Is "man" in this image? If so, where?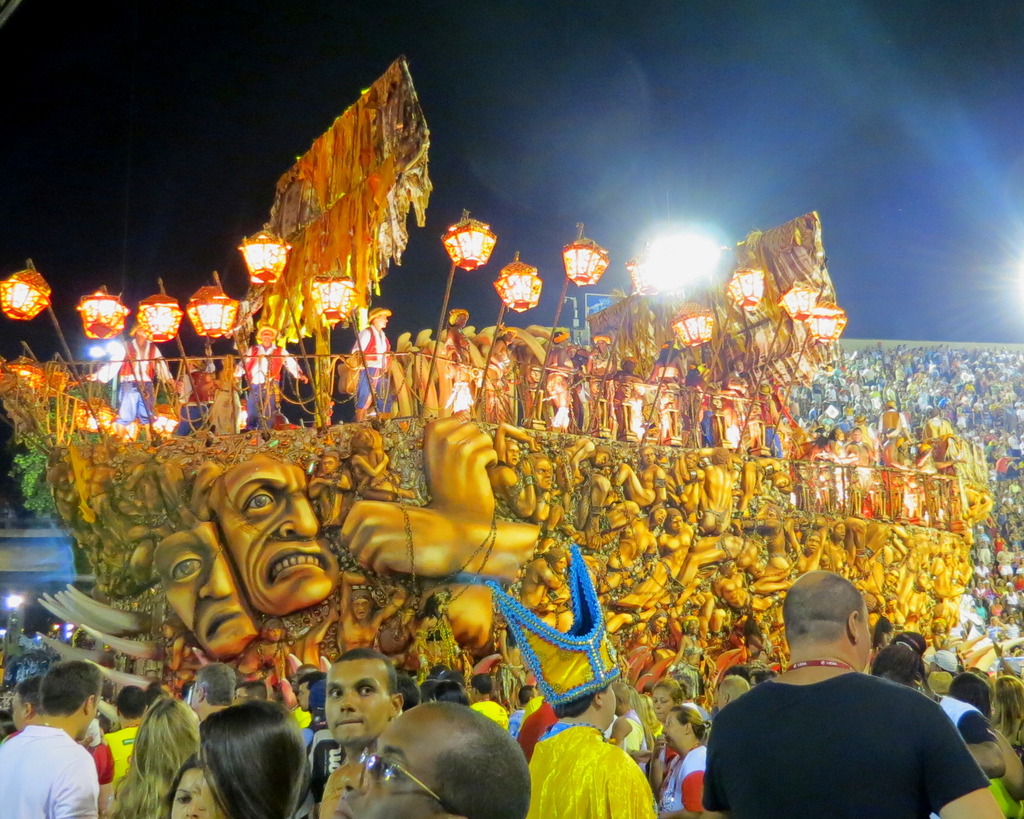
Yes, at rect(189, 662, 235, 723).
